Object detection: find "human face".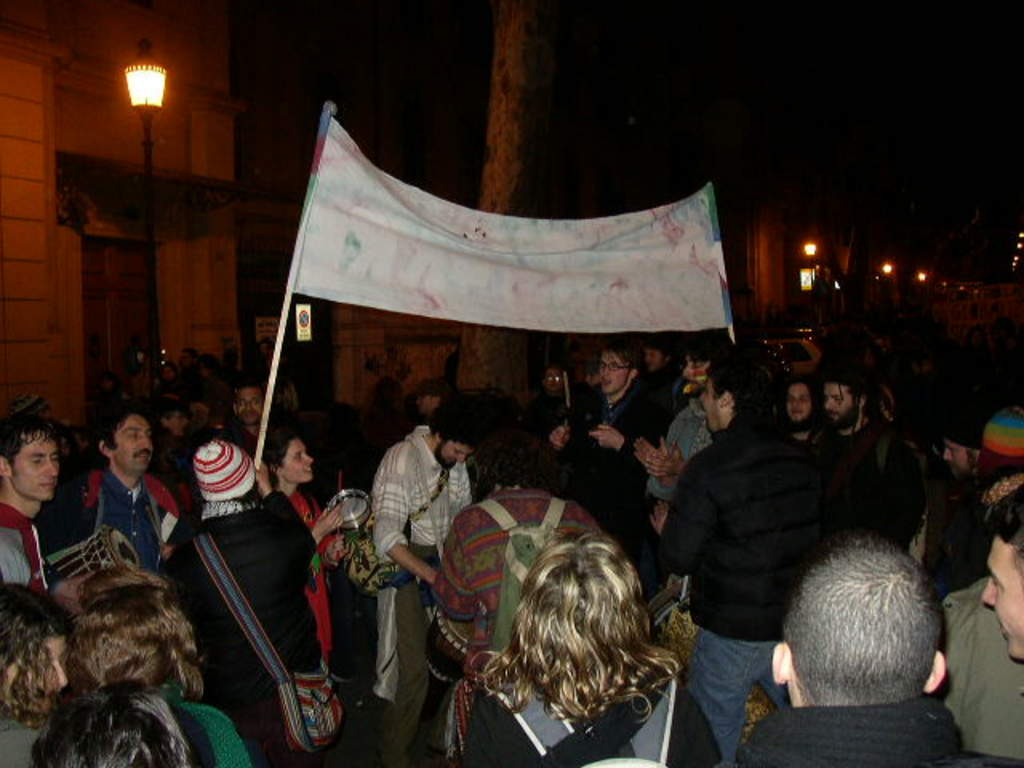
(x1=10, y1=427, x2=59, y2=499).
